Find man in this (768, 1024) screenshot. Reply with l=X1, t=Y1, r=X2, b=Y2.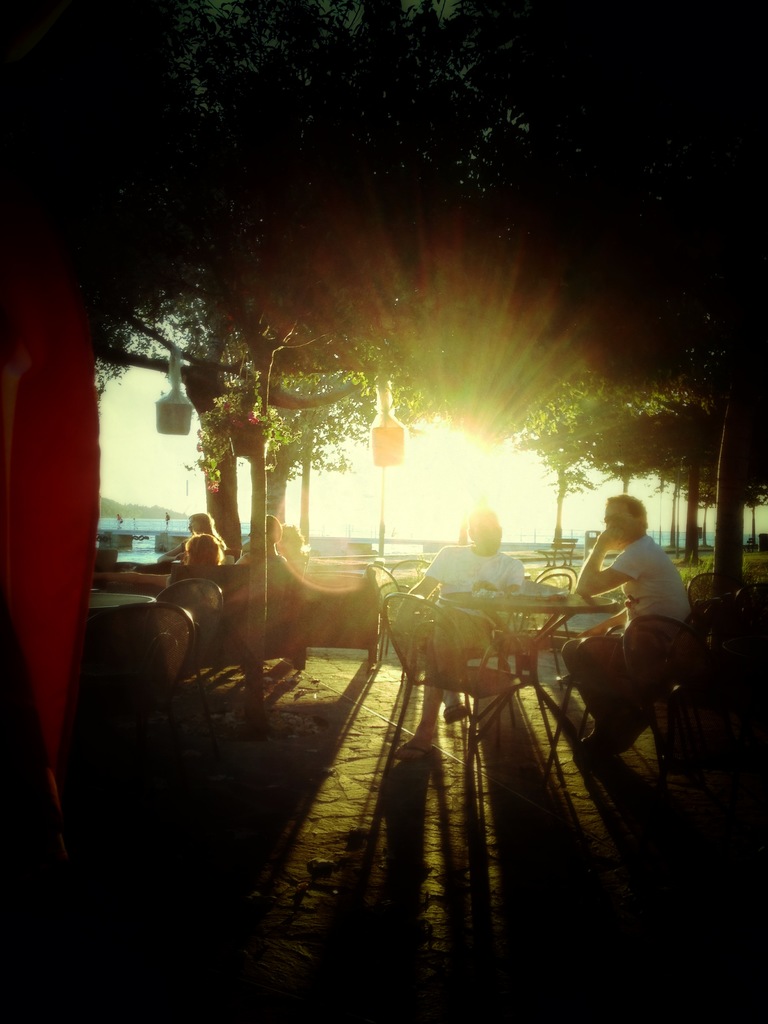
l=560, t=490, r=693, b=750.
